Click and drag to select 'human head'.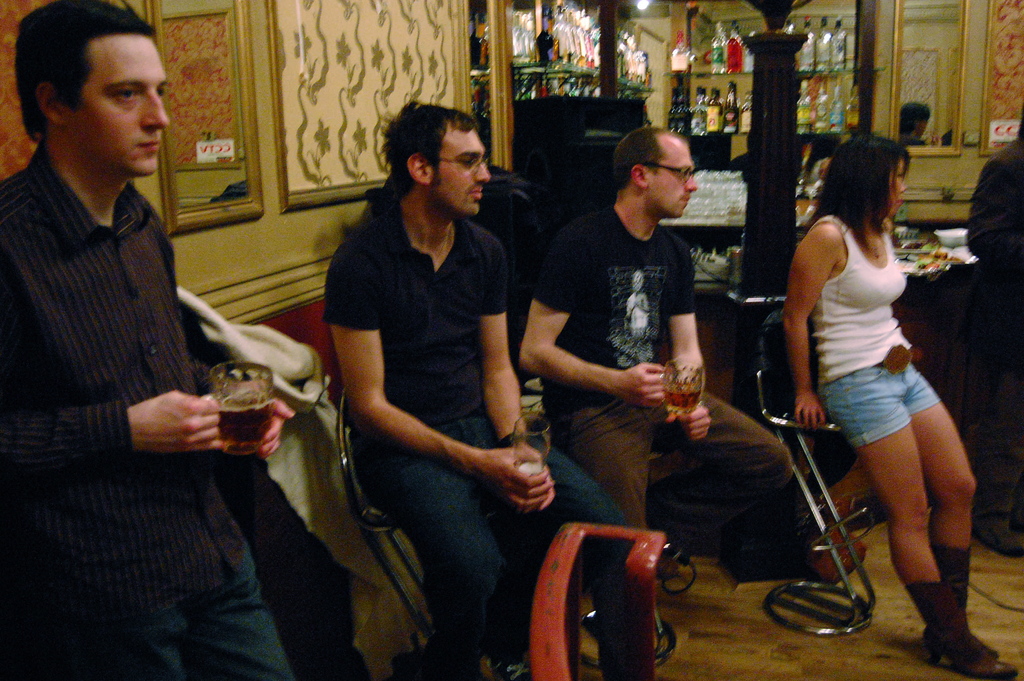
Selection: (x1=619, y1=126, x2=699, y2=220).
